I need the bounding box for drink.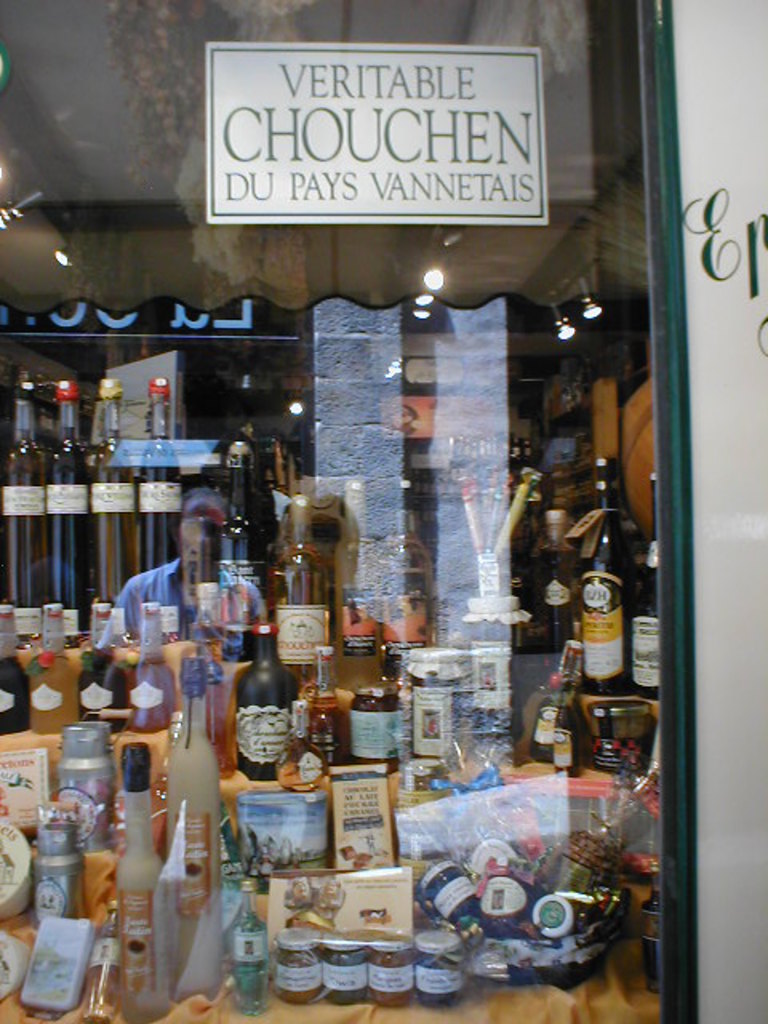
Here it is: (left=632, top=566, right=669, bottom=702).
